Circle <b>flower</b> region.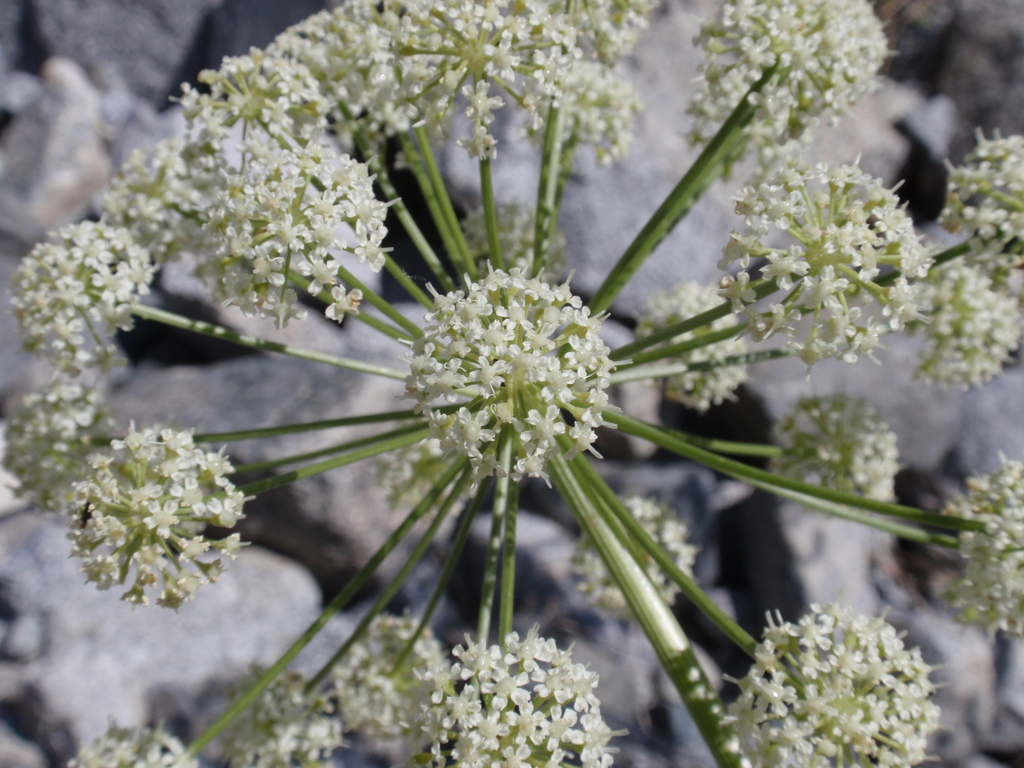
Region: bbox(948, 143, 1023, 263).
